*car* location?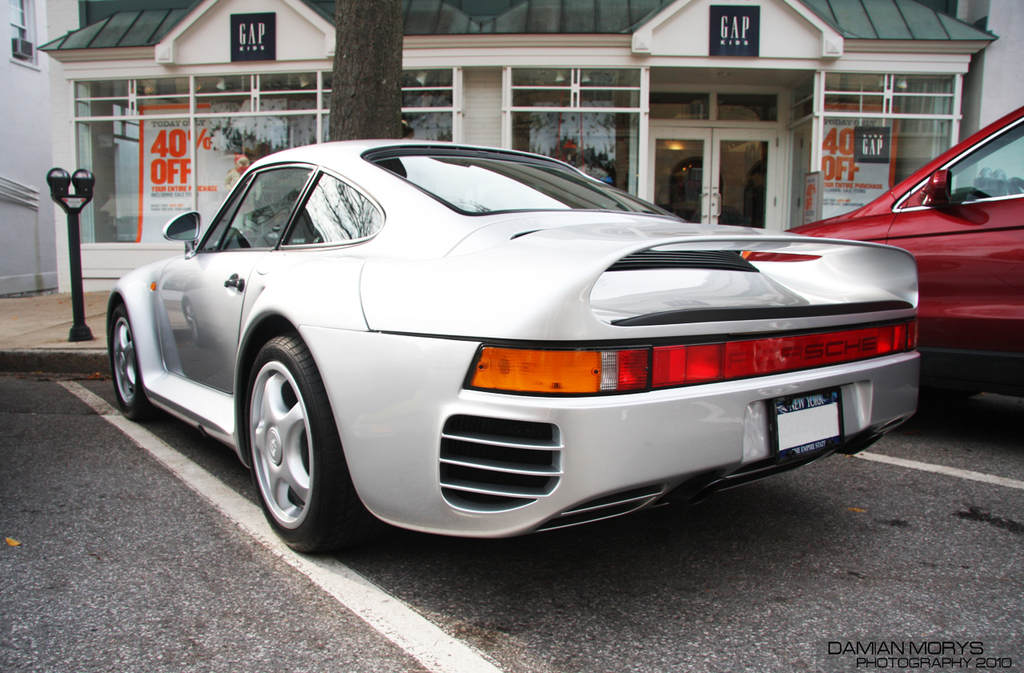
[103,133,925,550]
